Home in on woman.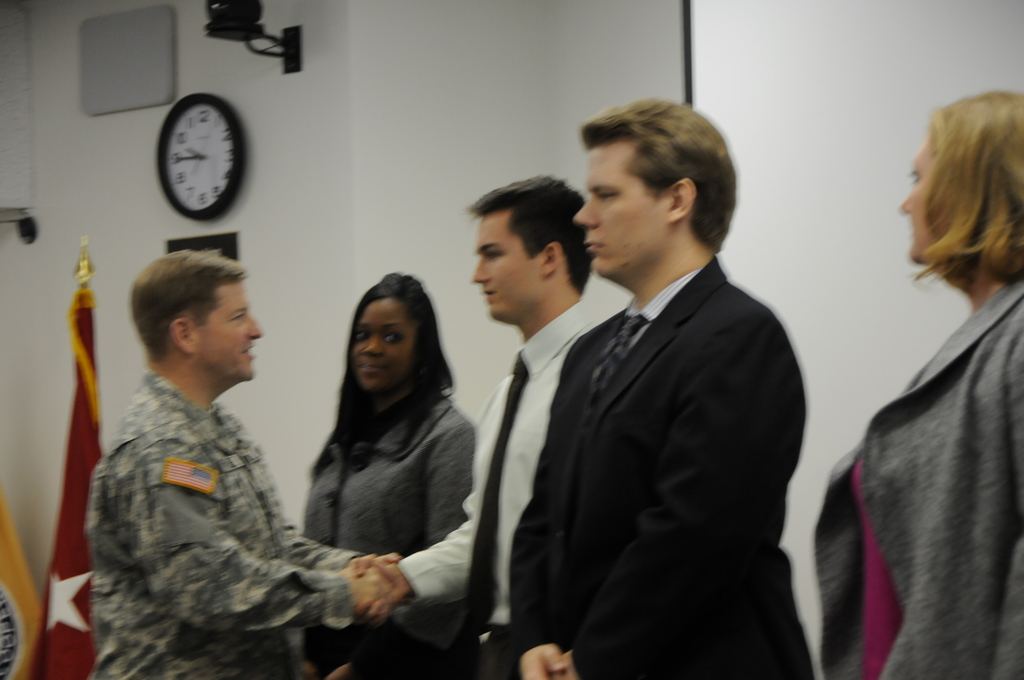
Homed in at l=815, t=86, r=1023, b=679.
